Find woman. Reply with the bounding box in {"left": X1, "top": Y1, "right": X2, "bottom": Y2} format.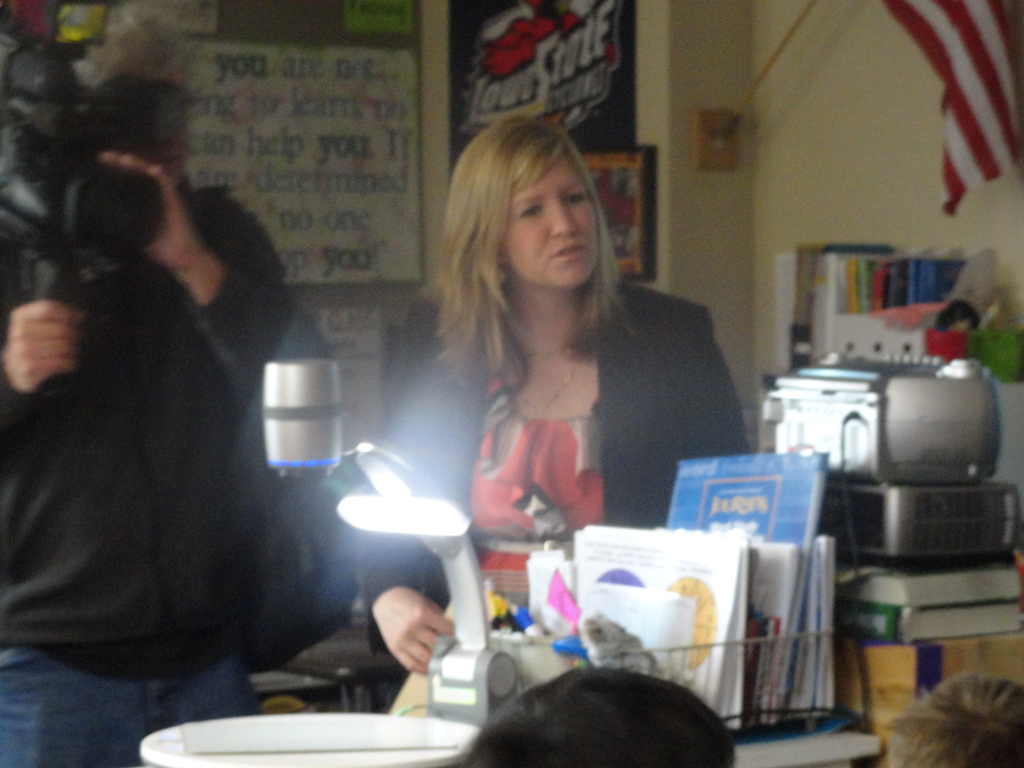
{"left": 449, "top": 664, "right": 737, "bottom": 767}.
